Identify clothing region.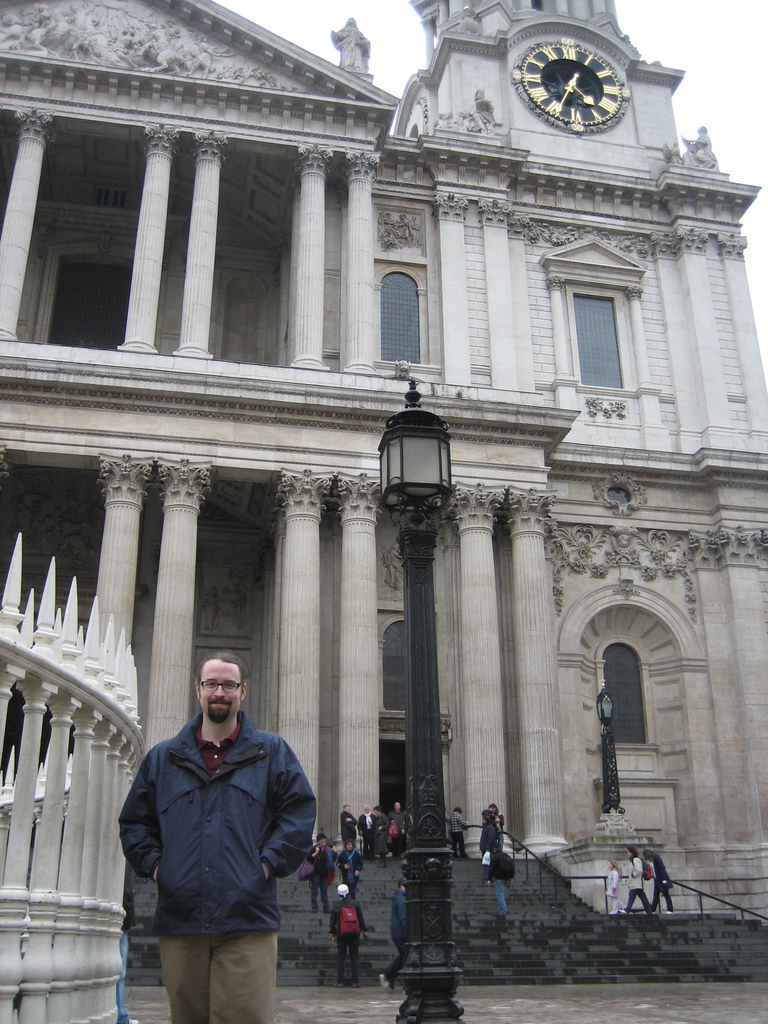
Region: (left=445, top=803, right=469, bottom=860).
